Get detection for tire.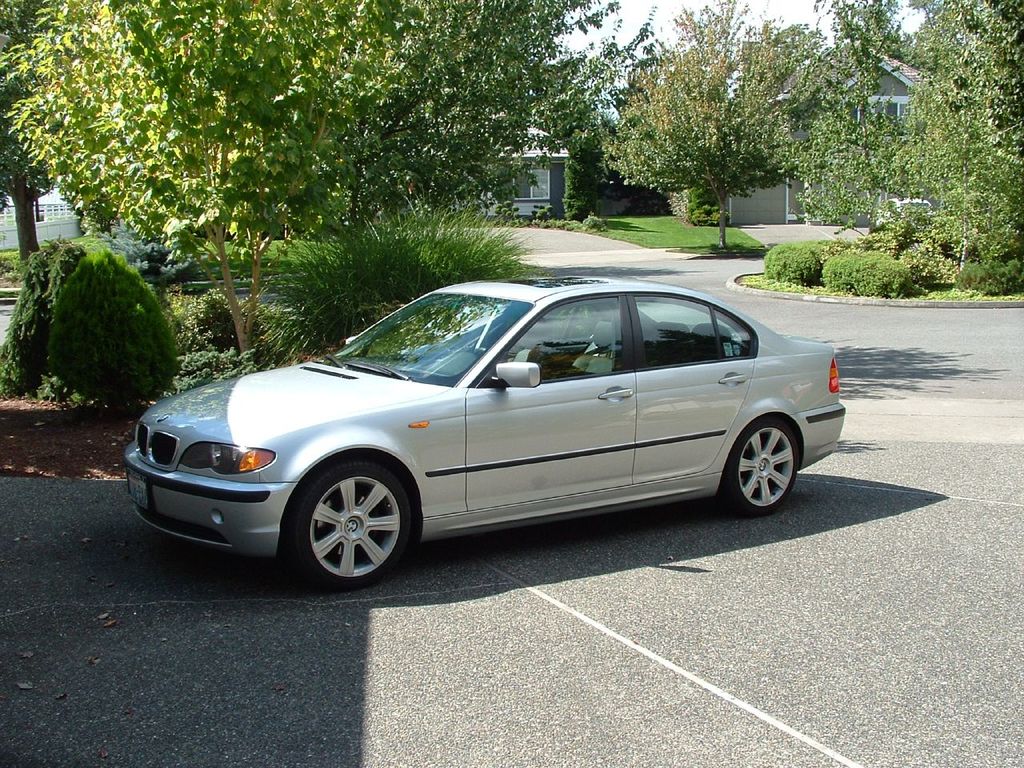
Detection: bbox(287, 465, 404, 582).
